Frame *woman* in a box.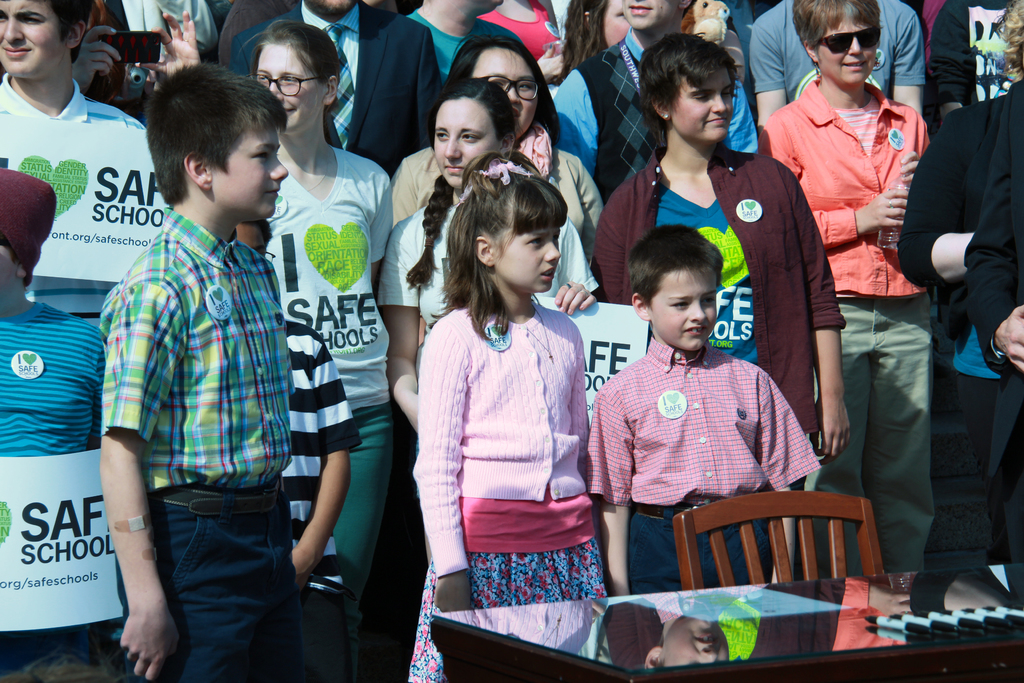
x1=895, y1=2, x2=1023, y2=488.
